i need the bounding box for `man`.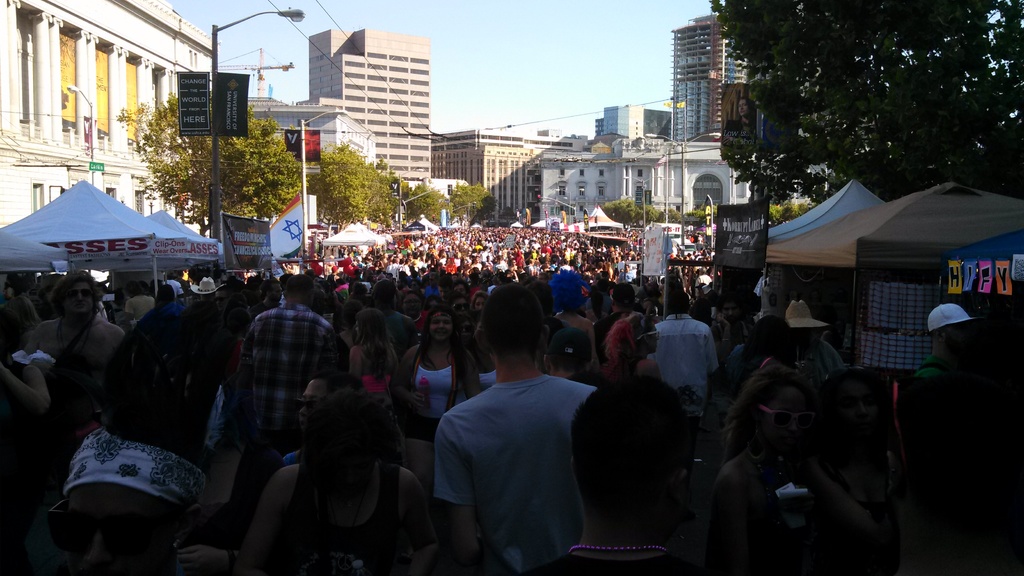
Here it is: locate(541, 324, 593, 387).
